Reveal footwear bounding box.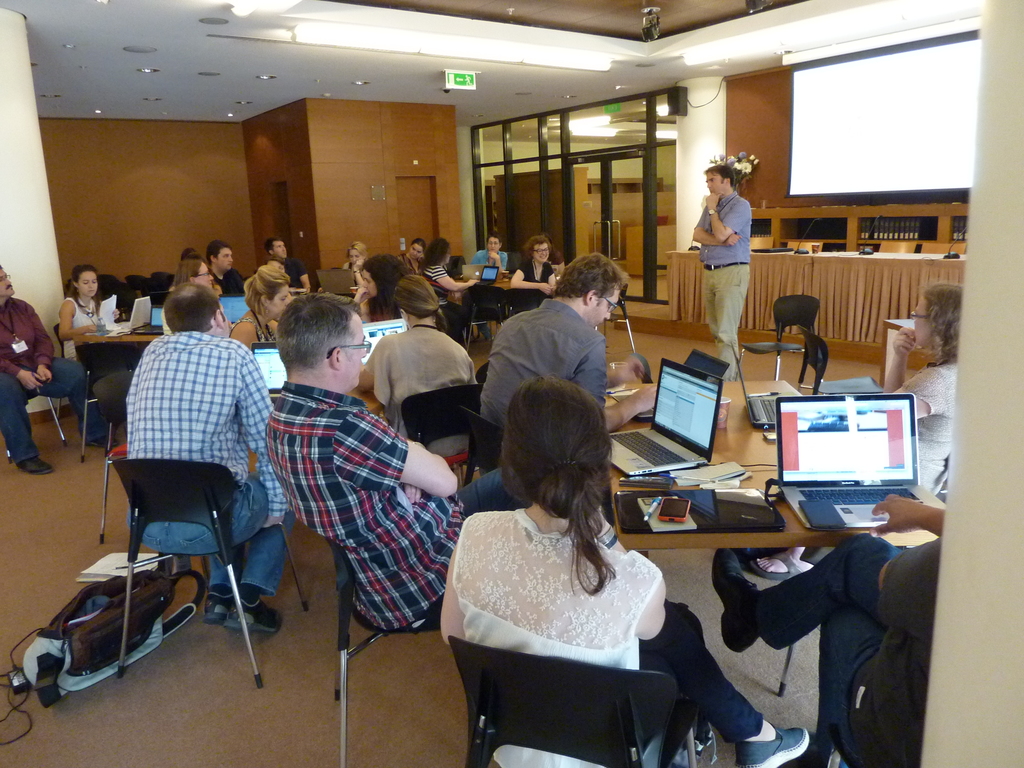
Revealed: (92,434,119,450).
